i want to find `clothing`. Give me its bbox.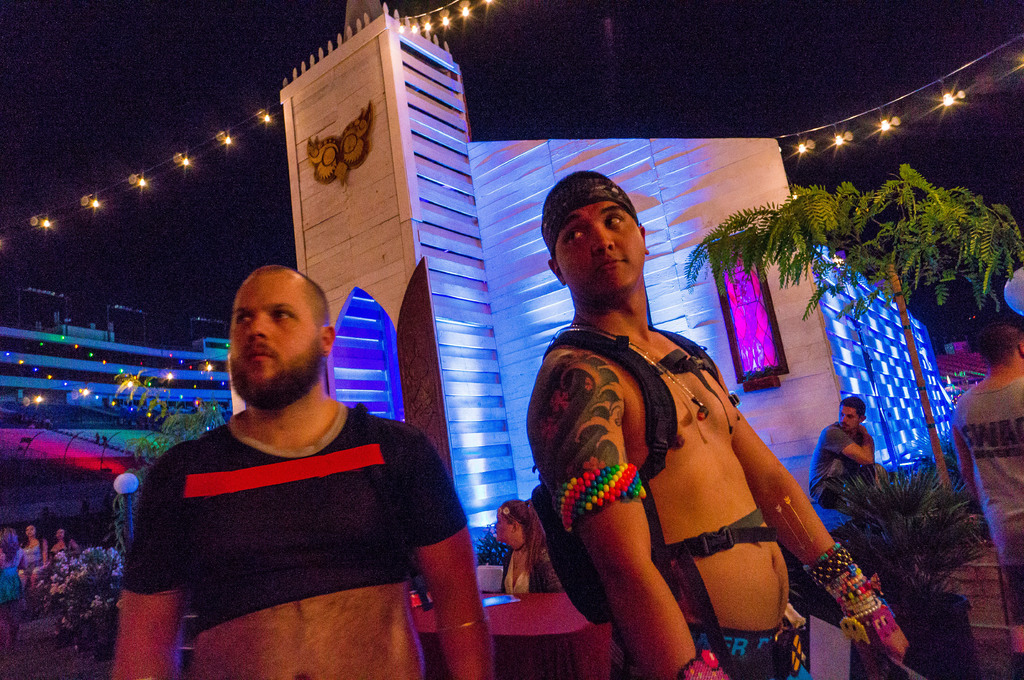
bbox=[49, 532, 84, 573].
